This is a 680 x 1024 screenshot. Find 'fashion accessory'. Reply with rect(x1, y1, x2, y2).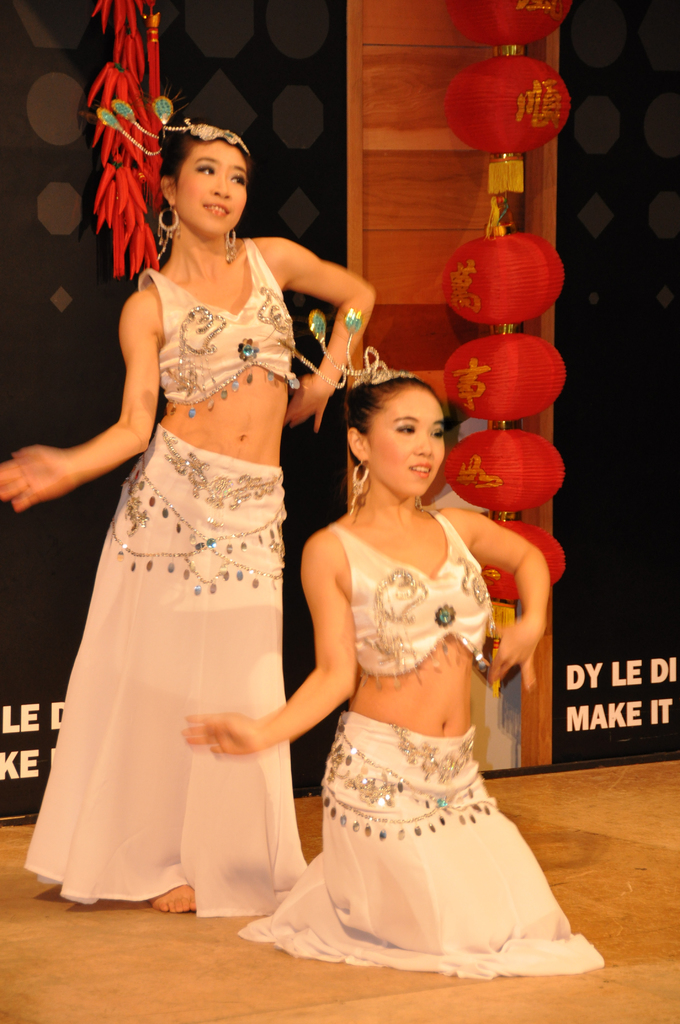
rect(344, 456, 378, 528).
